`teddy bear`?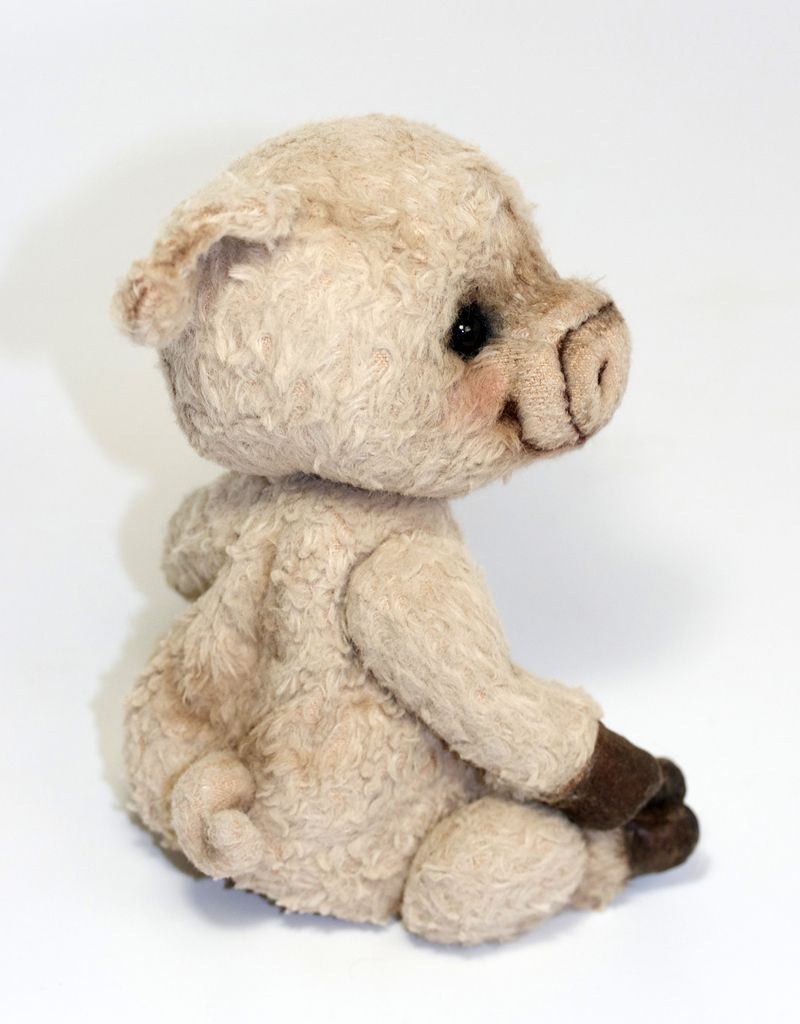
(97,111,705,946)
